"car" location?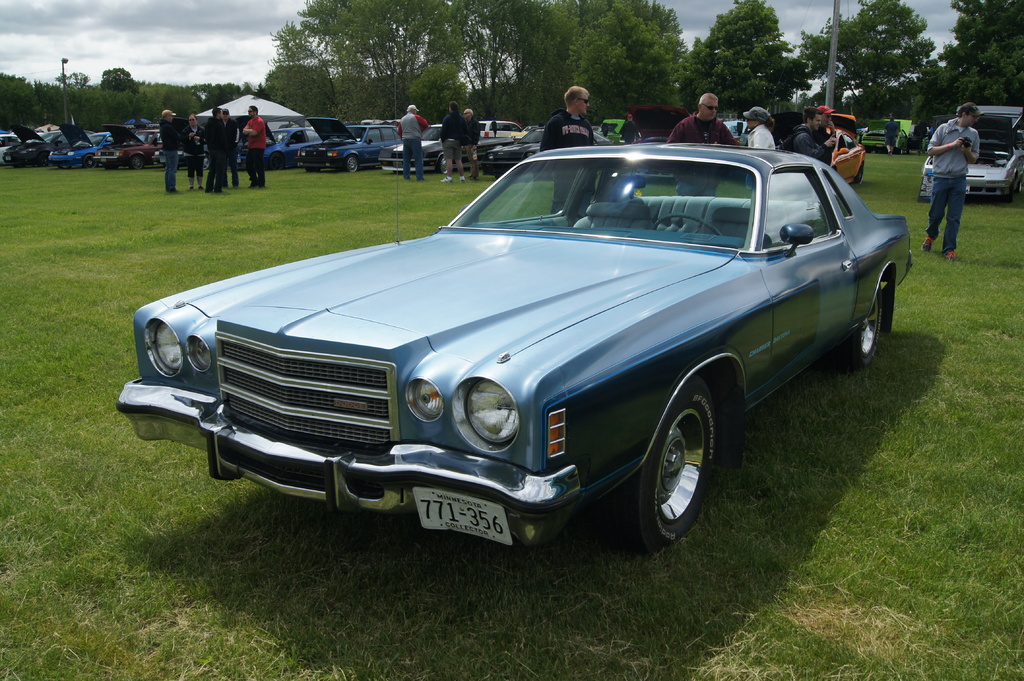
<region>116, 74, 913, 556</region>
